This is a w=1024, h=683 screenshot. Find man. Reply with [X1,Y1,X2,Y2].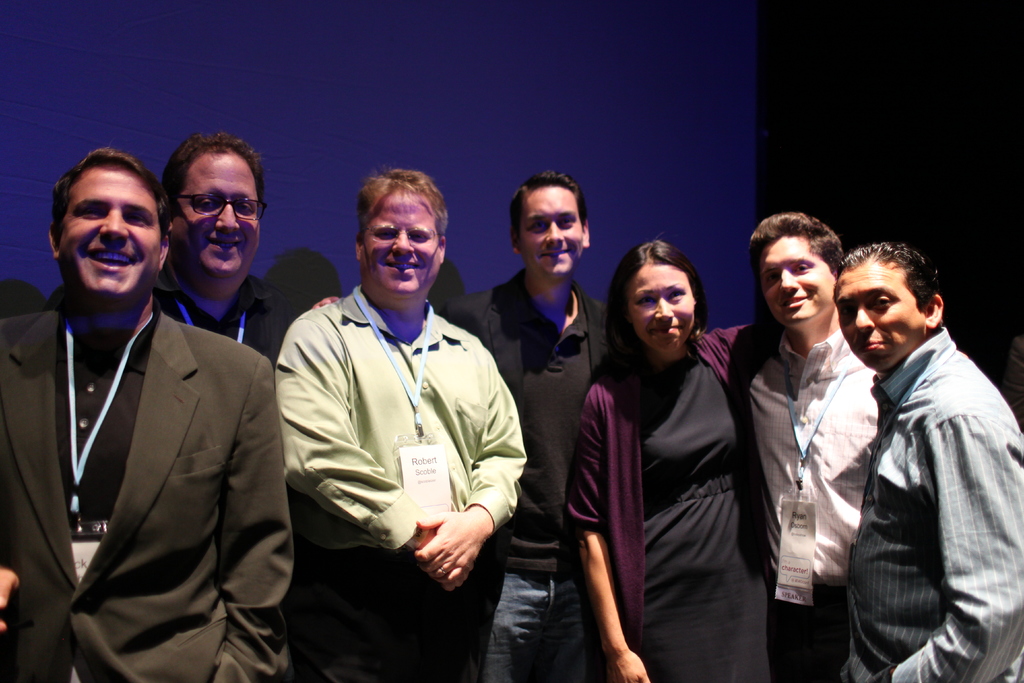
[757,209,884,682].
